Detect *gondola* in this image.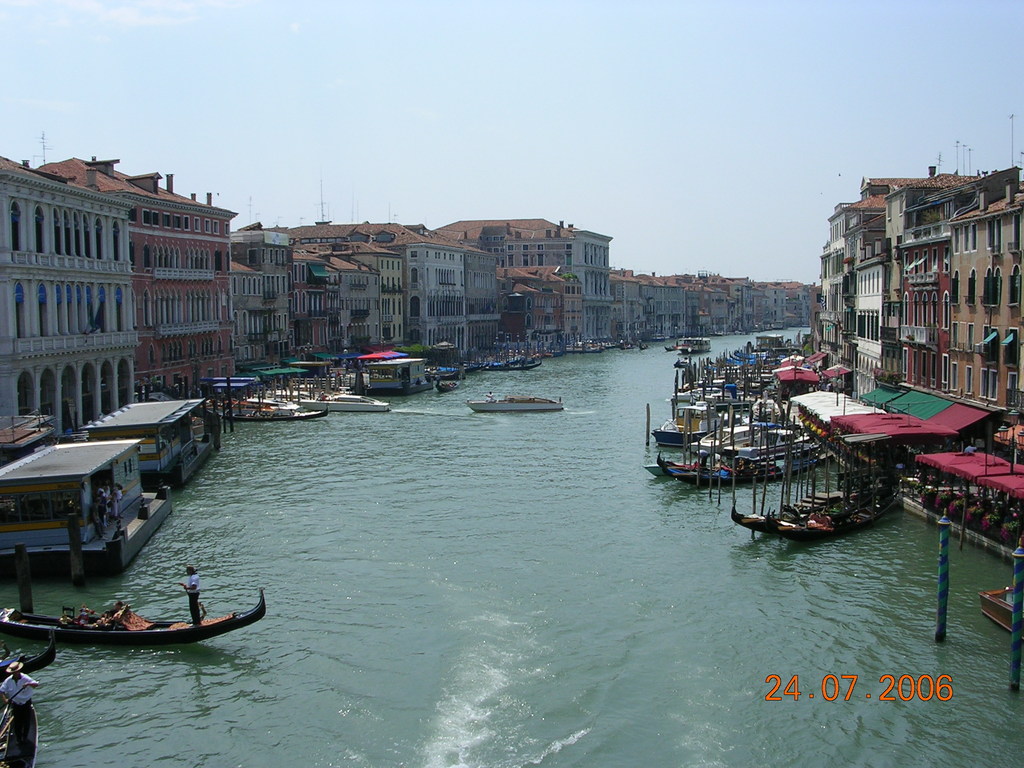
Detection: [x1=712, y1=487, x2=911, y2=545].
